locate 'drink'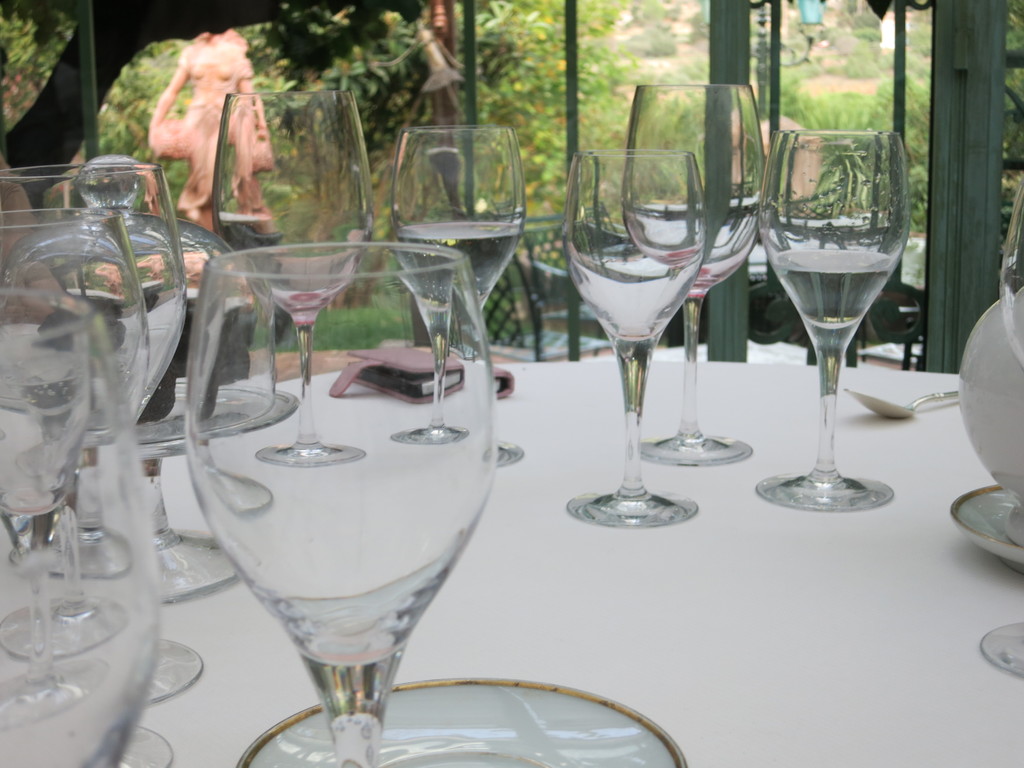
BBox(564, 244, 708, 353)
